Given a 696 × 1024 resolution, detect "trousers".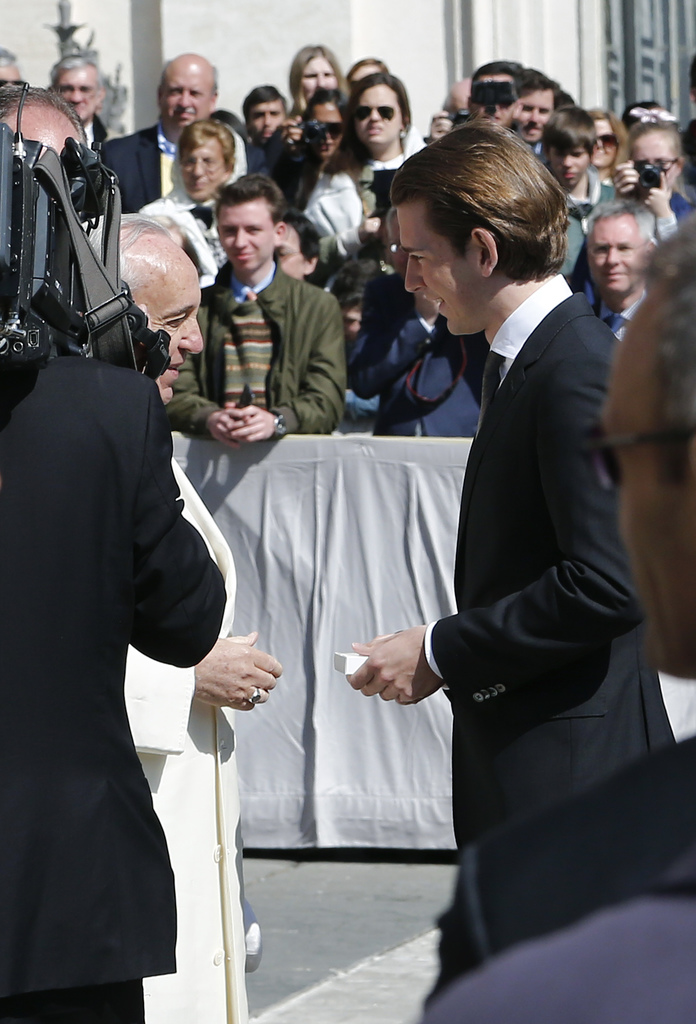
0,975,145,1023.
